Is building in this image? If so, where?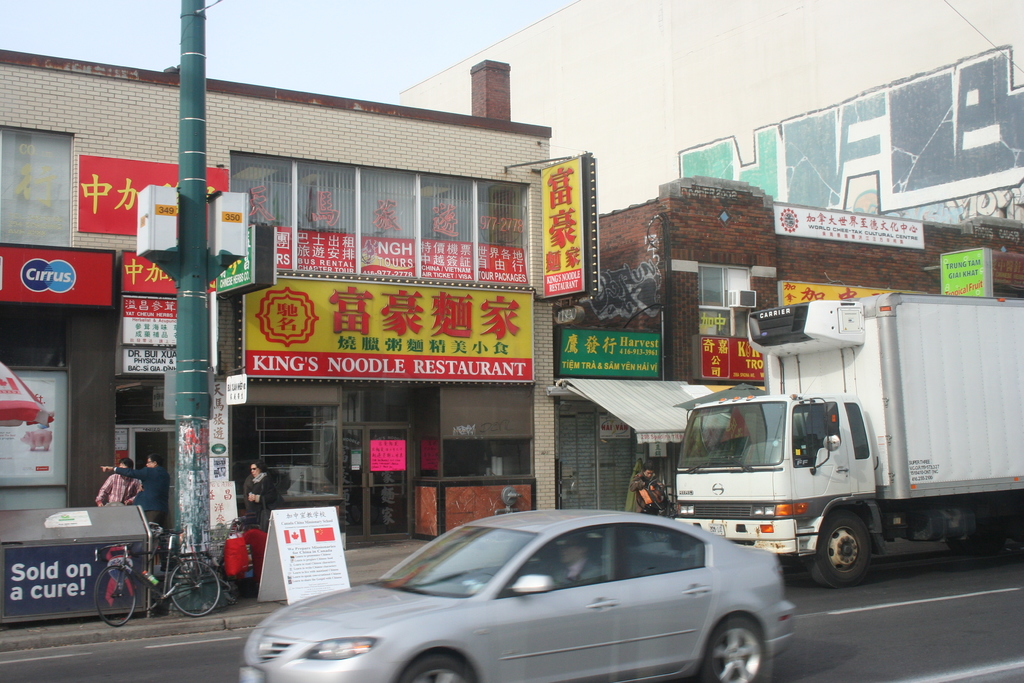
Yes, at [x1=600, y1=196, x2=1023, y2=375].
